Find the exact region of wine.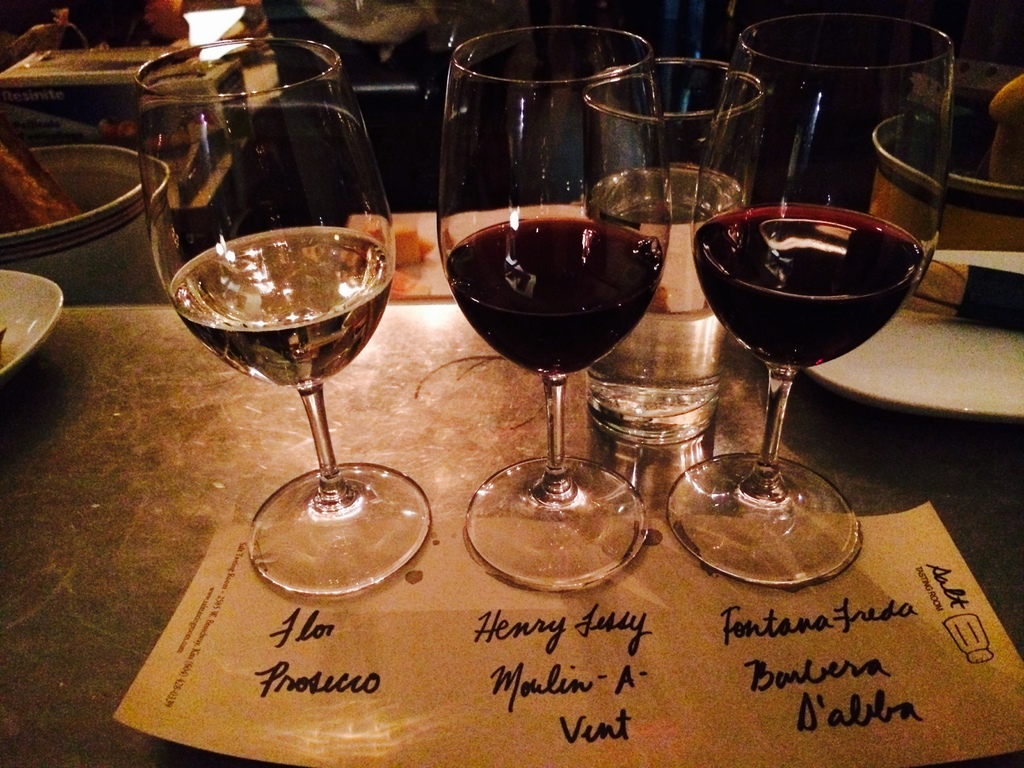
Exact region: box=[687, 199, 925, 367].
